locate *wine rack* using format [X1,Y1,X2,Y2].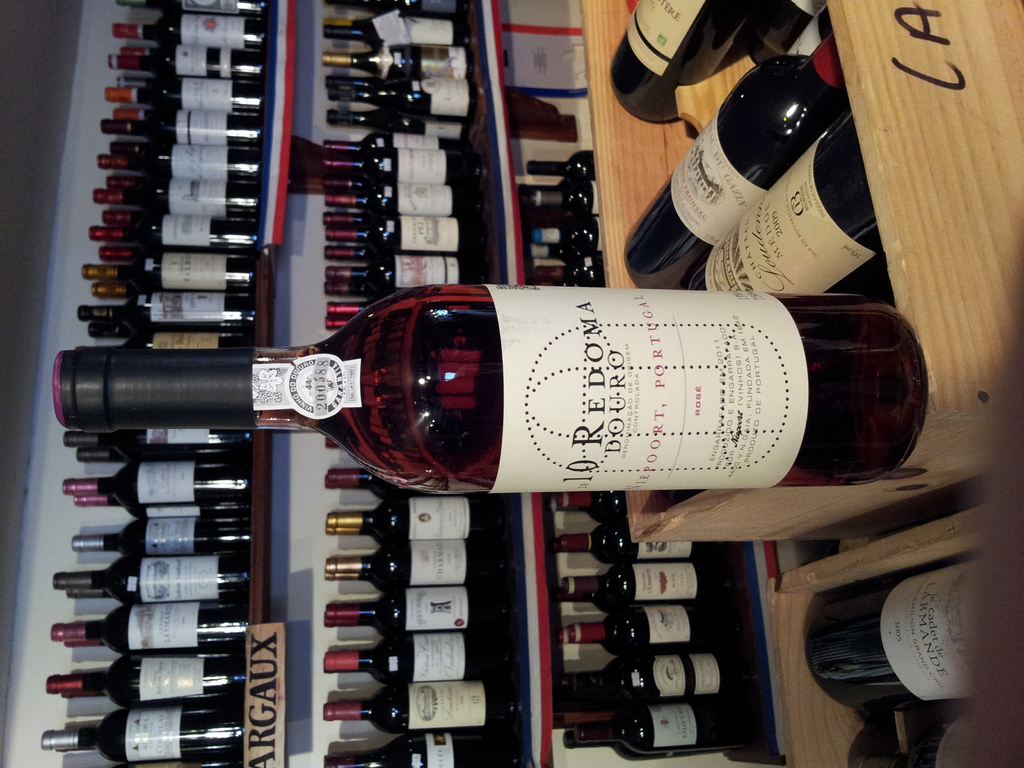
[0,0,1002,767].
